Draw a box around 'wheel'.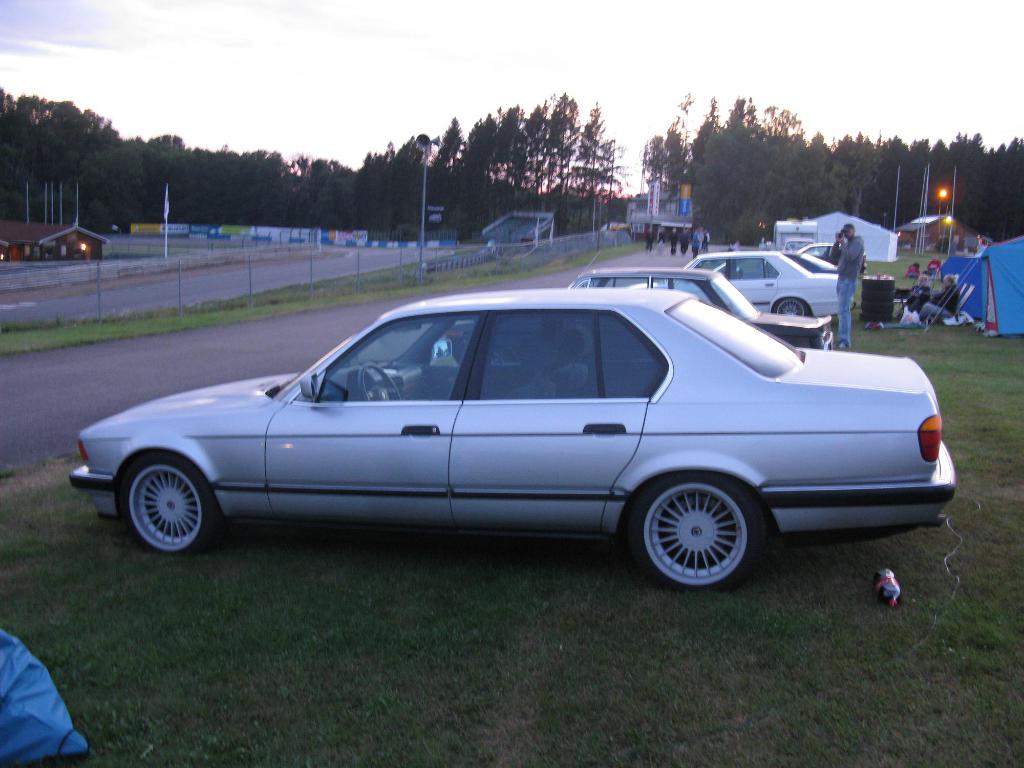
120 452 222 554.
